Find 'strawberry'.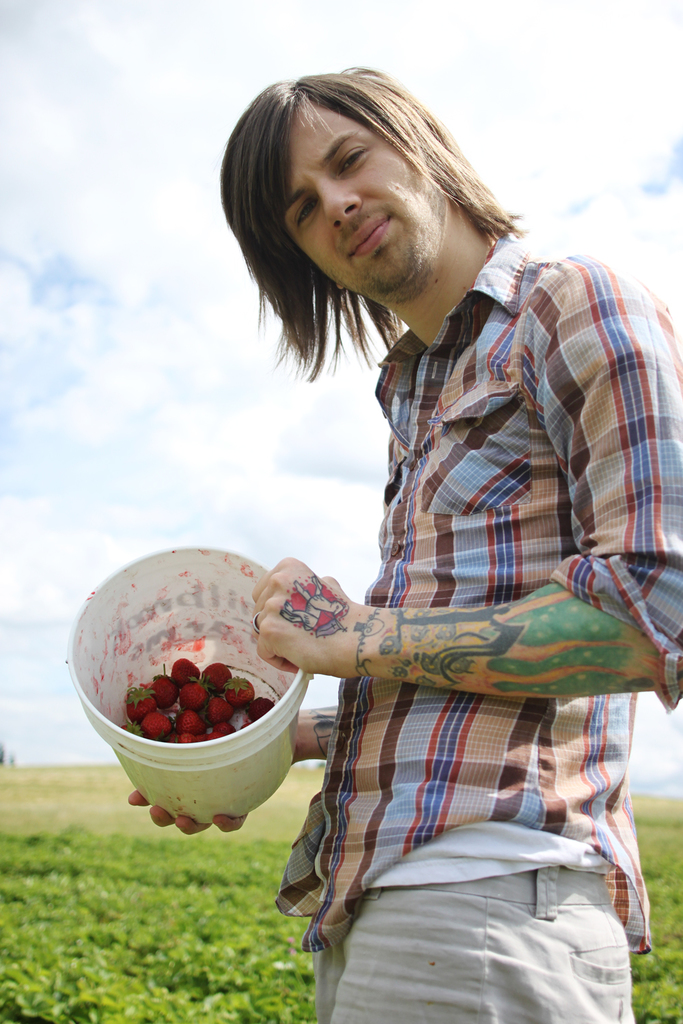
<bbox>176, 661, 197, 677</bbox>.
